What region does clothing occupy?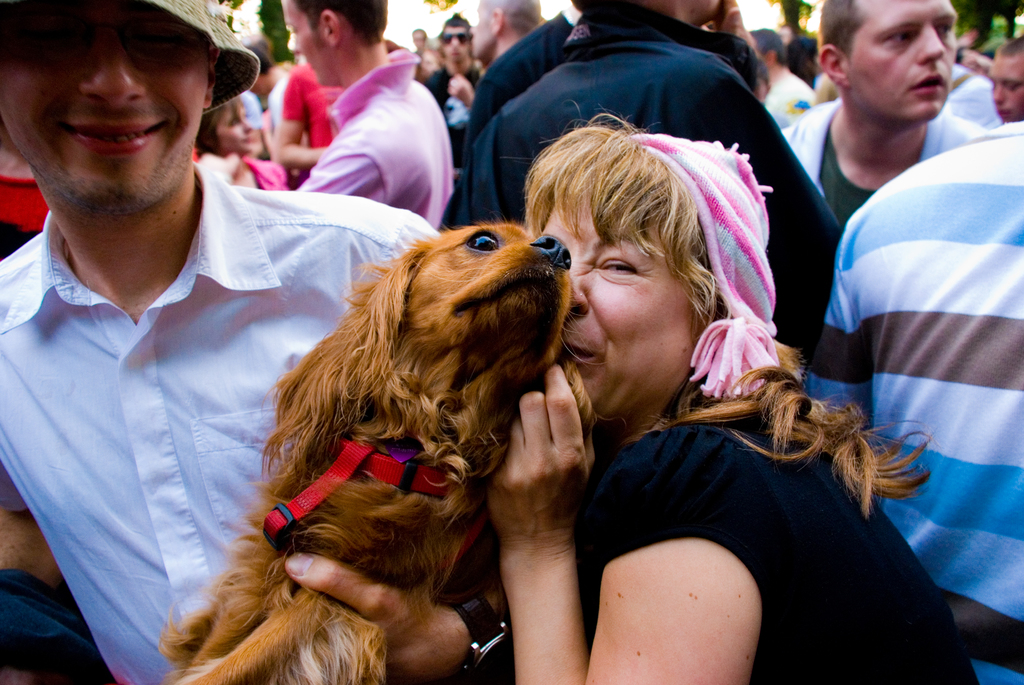
x1=0 y1=559 x2=102 y2=684.
